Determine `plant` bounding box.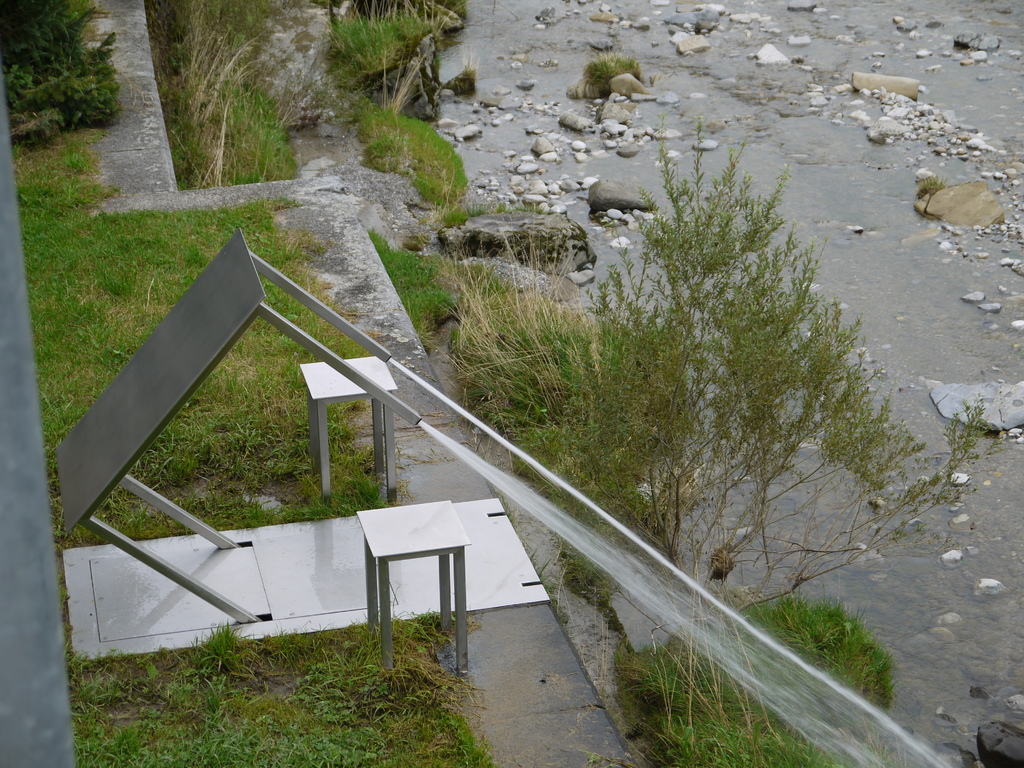
Determined: (x1=438, y1=204, x2=492, y2=230).
